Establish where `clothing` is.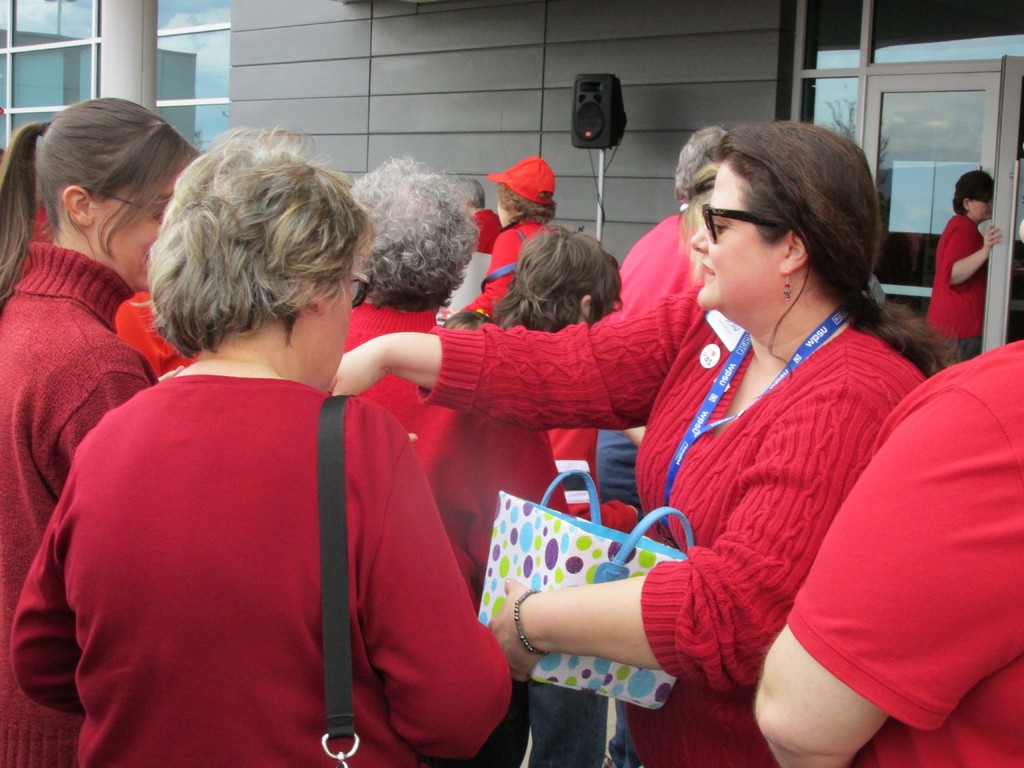
Established at BBox(792, 341, 1023, 767).
